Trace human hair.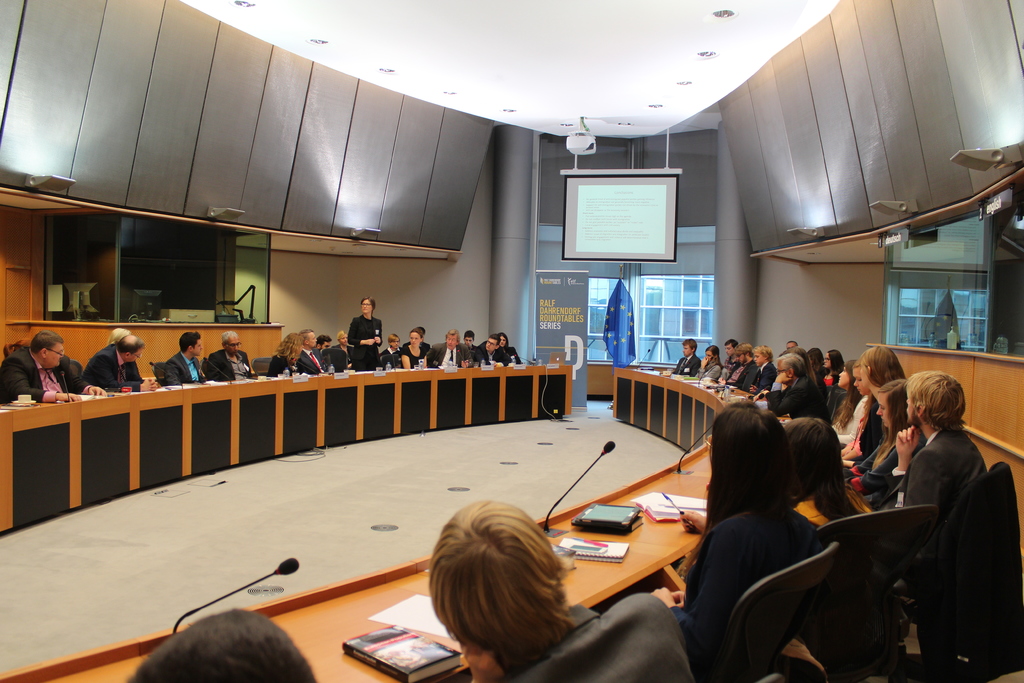
Traced to x1=222 y1=331 x2=238 y2=351.
